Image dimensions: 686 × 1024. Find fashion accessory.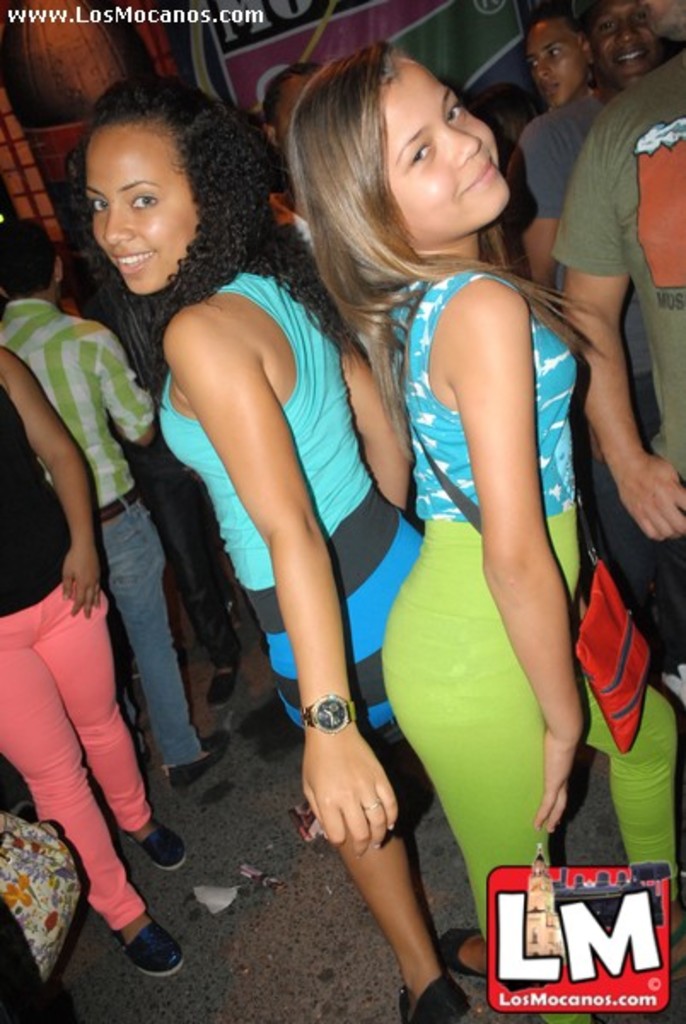
394:978:474:1022.
